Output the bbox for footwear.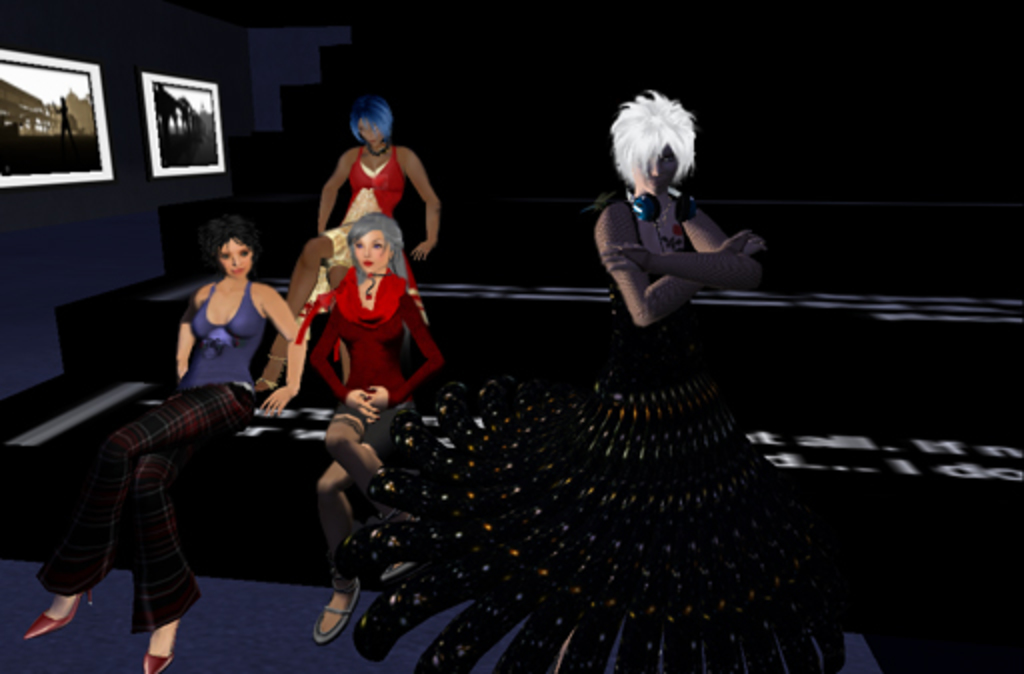
left=10, top=586, right=74, bottom=658.
